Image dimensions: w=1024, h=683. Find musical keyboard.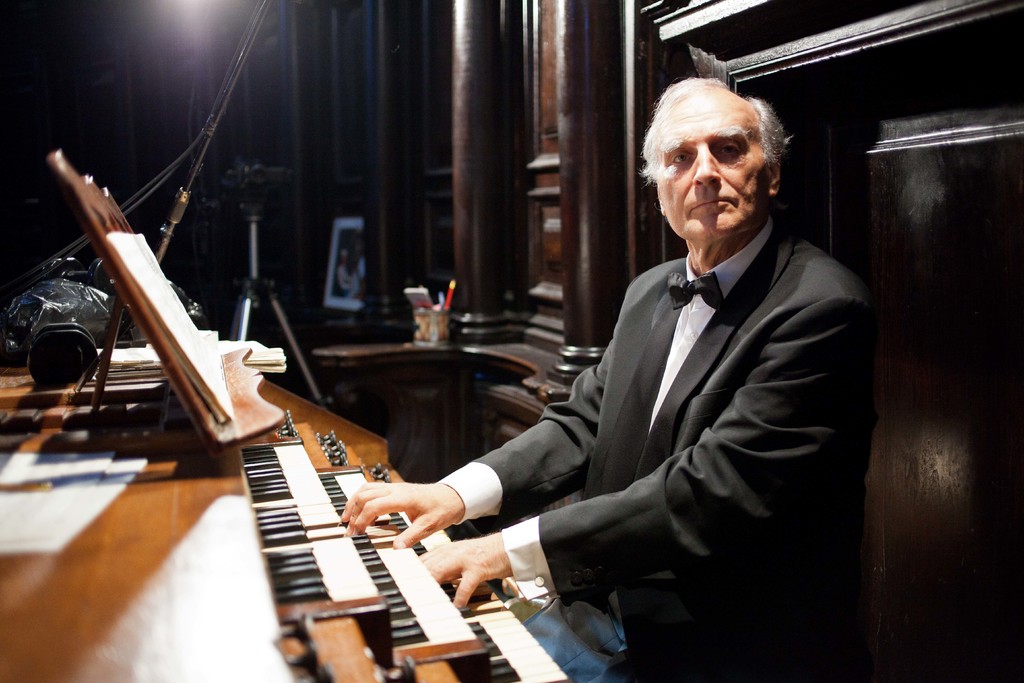
320 470 489 676.
